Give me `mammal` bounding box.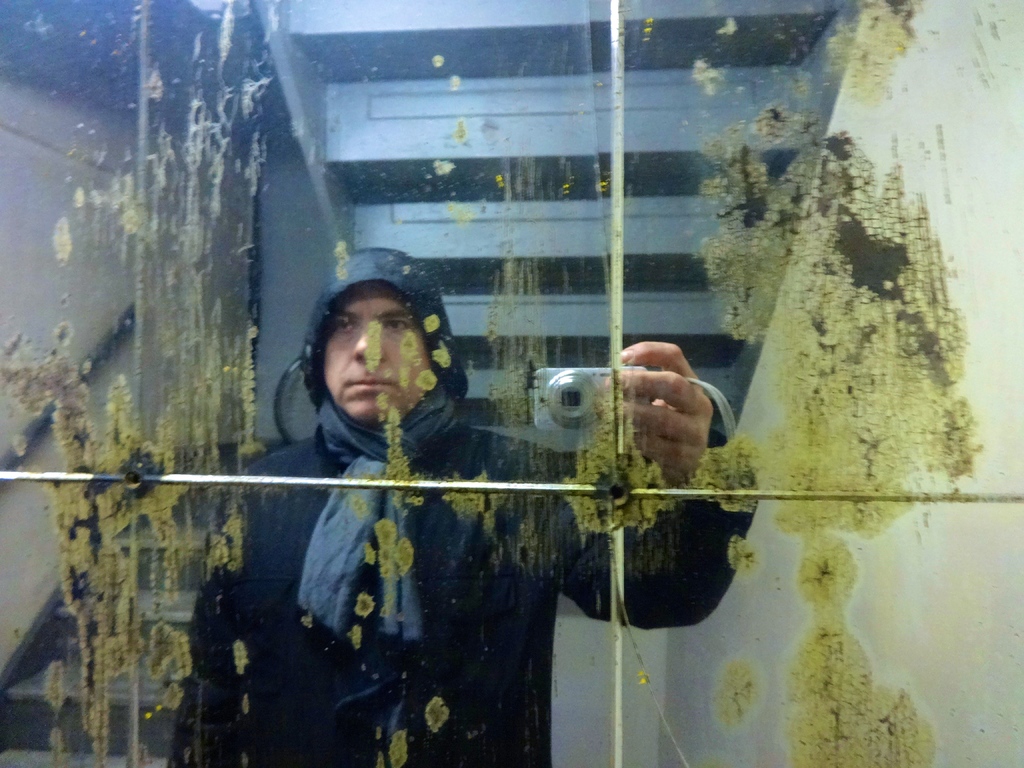
170, 221, 700, 705.
